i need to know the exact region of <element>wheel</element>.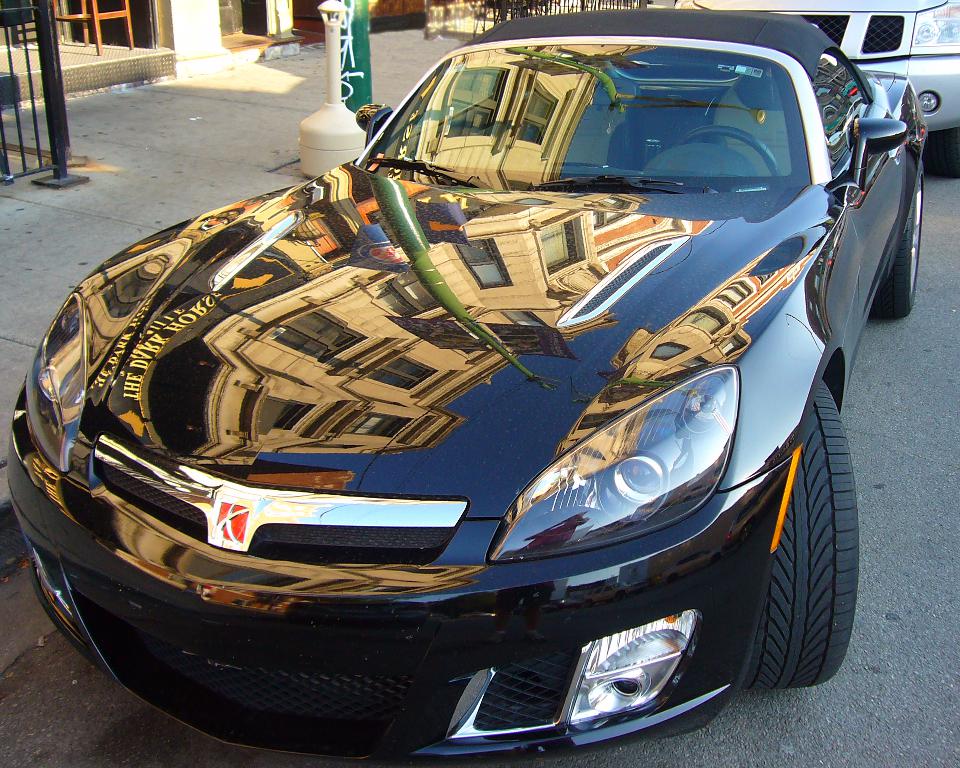
Region: 873 159 922 317.
